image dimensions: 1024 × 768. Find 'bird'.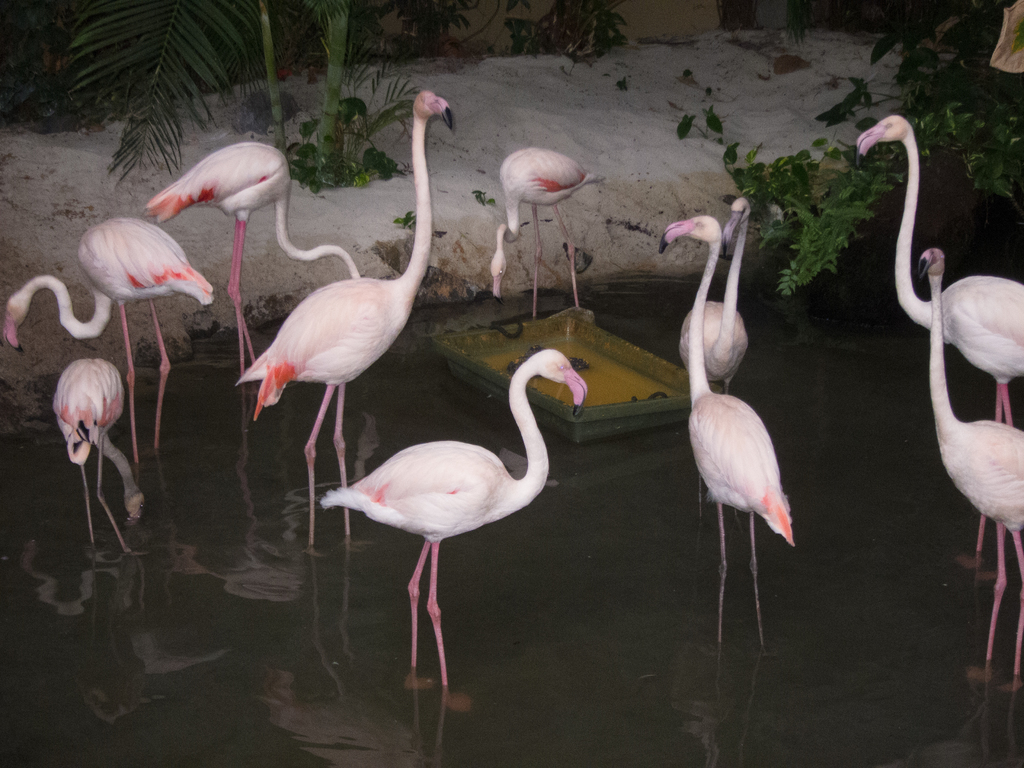
crop(664, 214, 795, 639).
